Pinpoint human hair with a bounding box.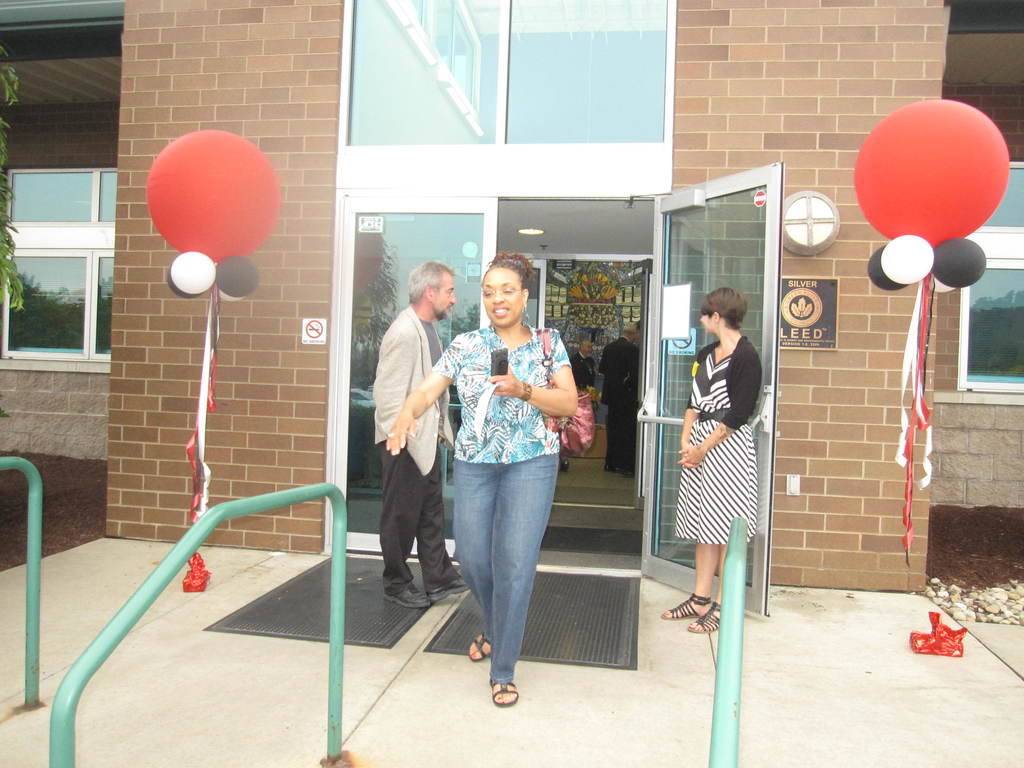
410:262:448:303.
